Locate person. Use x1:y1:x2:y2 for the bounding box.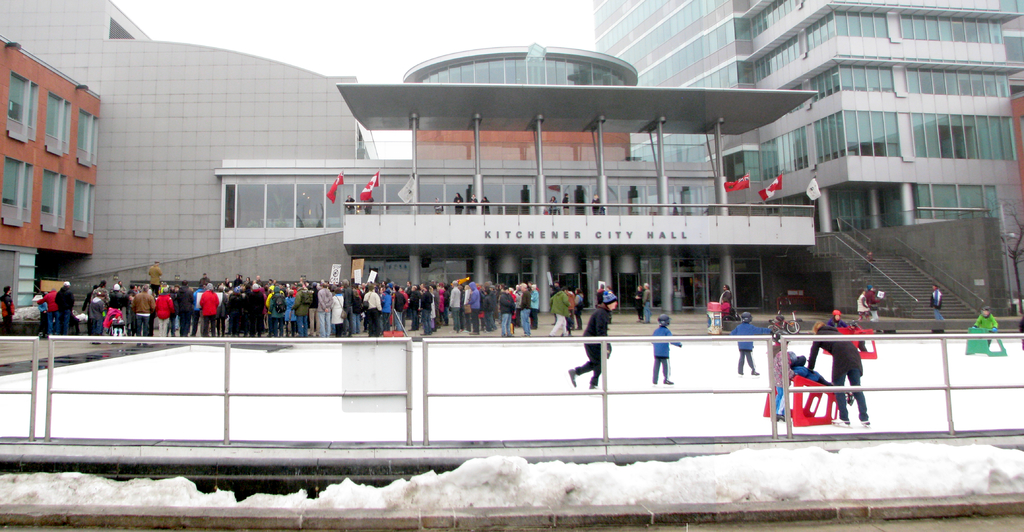
0:286:15:337.
